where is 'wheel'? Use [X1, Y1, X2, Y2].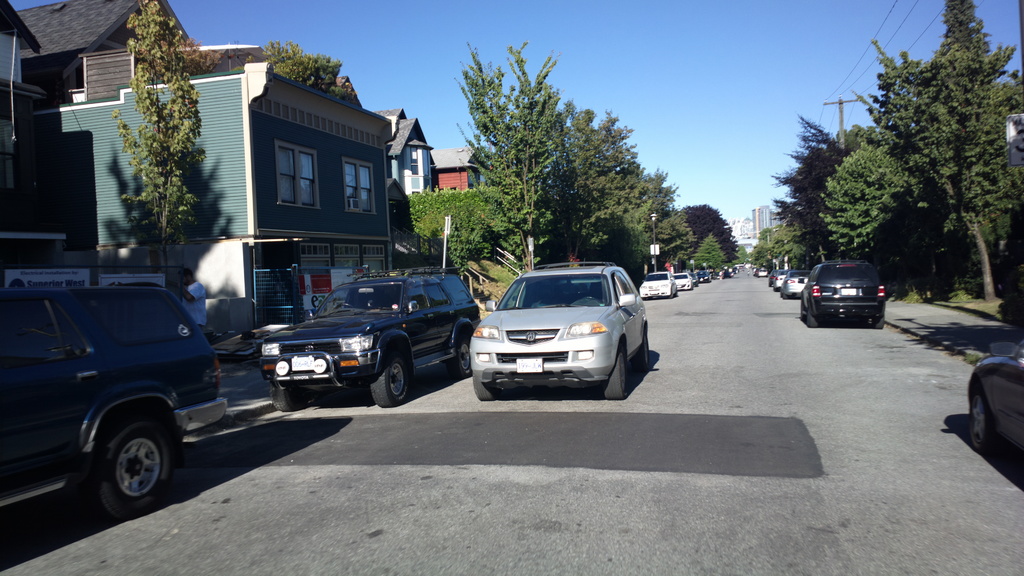
[444, 330, 472, 378].
